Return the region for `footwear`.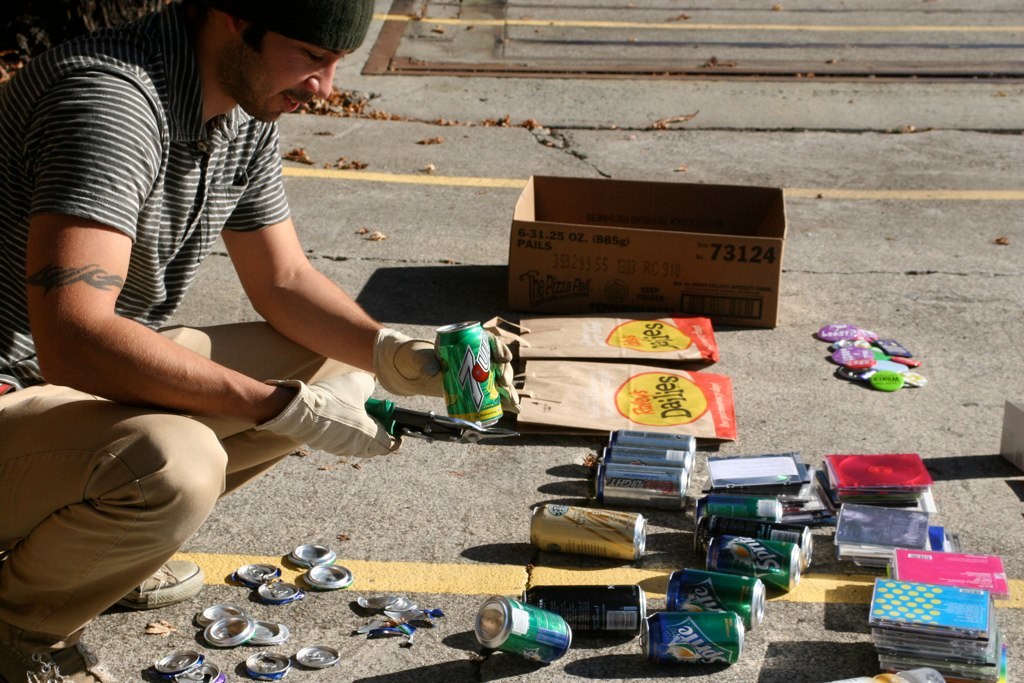
(0,644,115,682).
